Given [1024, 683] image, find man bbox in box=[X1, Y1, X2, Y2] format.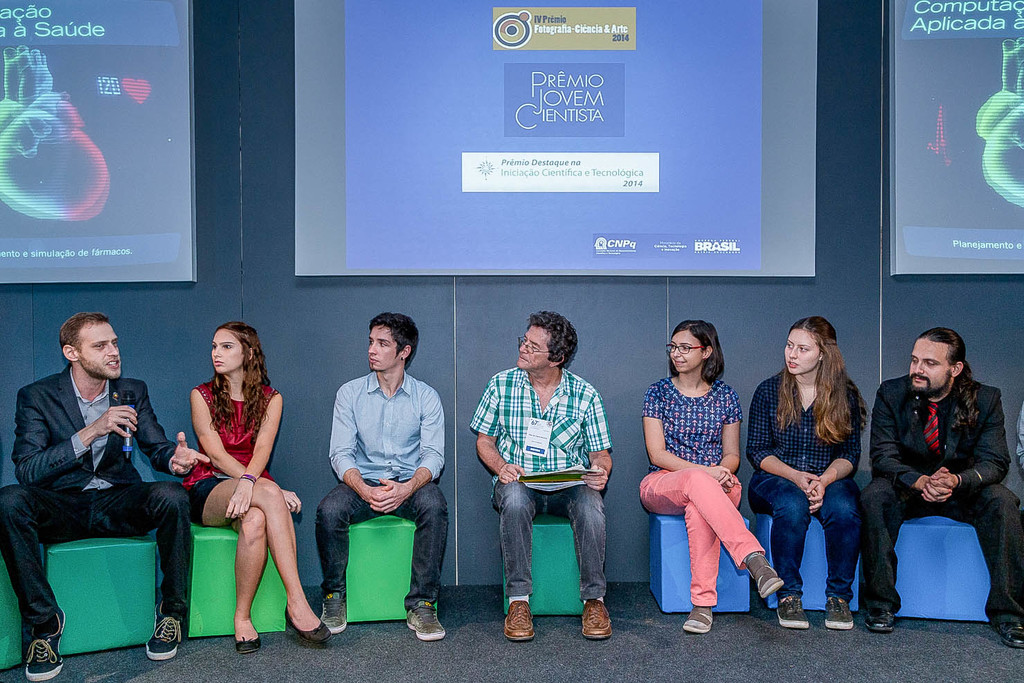
box=[8, 301, 184, 651].
